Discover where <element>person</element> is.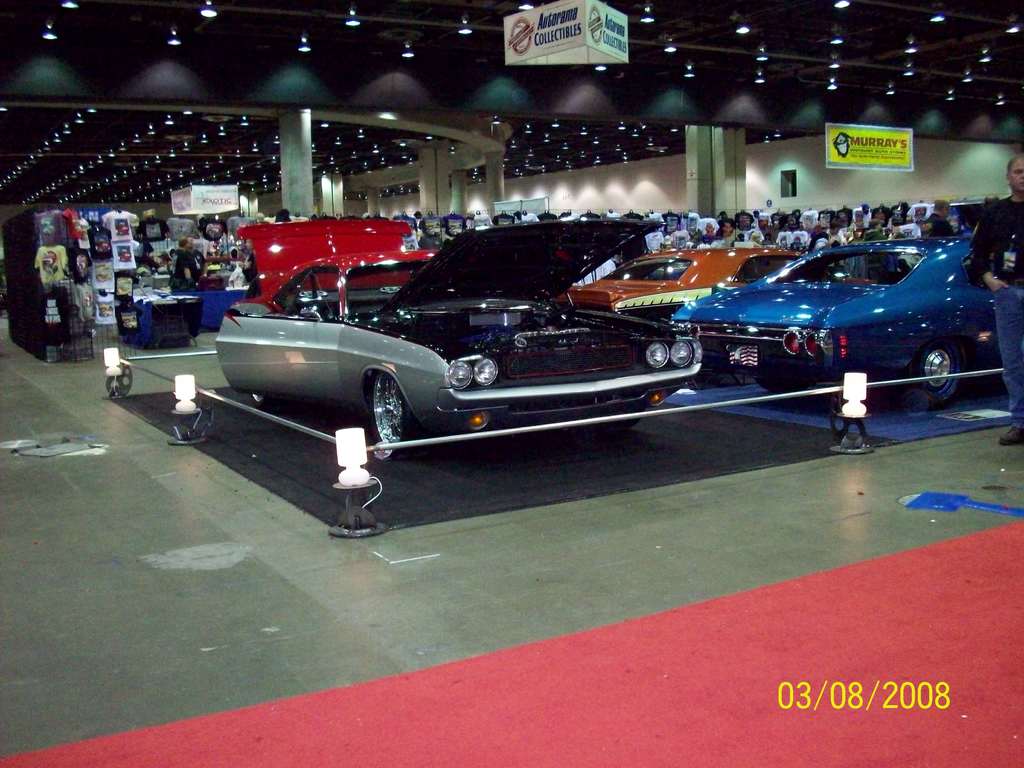
Discovered at 924:197:948:238.
